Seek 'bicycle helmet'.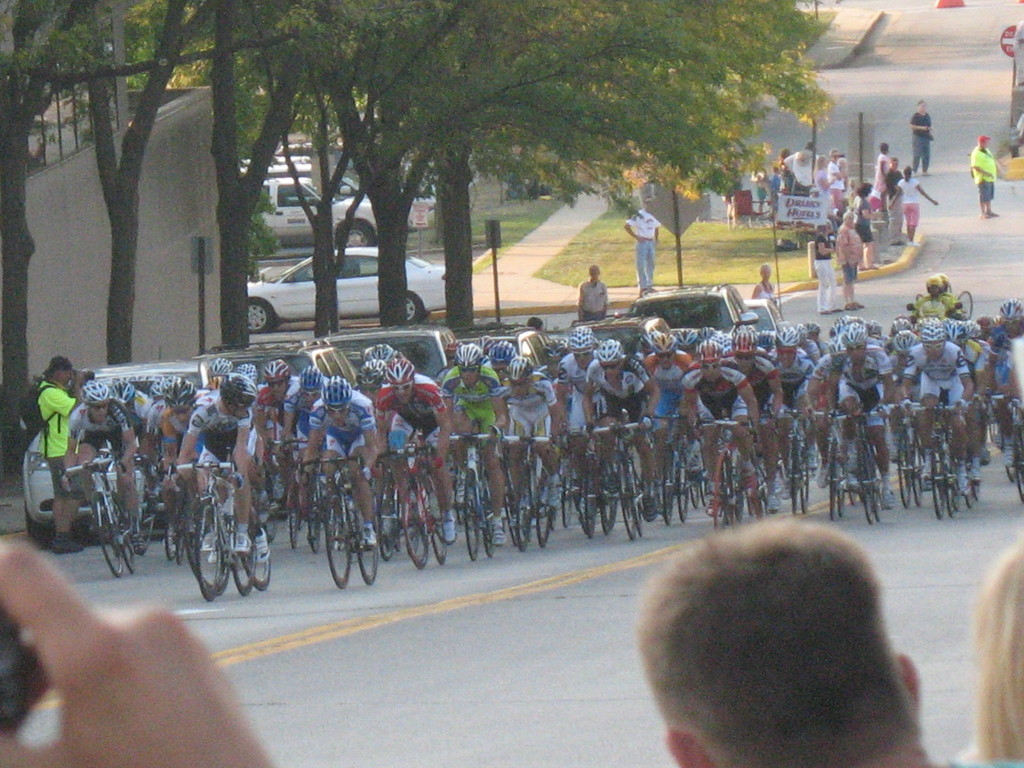
(x1=328, y1=375, x2=349, y2=397).
